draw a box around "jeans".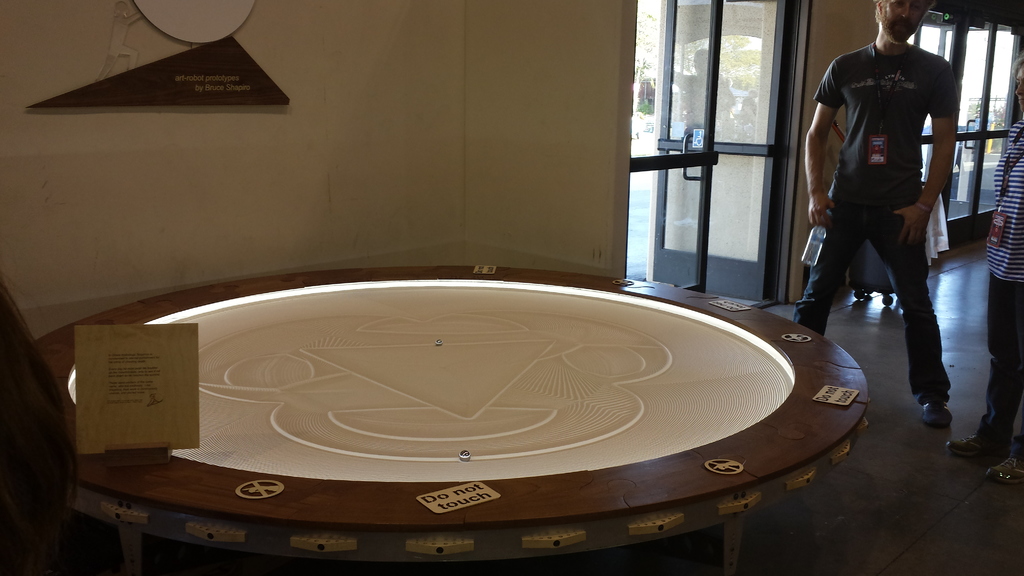
locate(975, 280, 1022, 456).
